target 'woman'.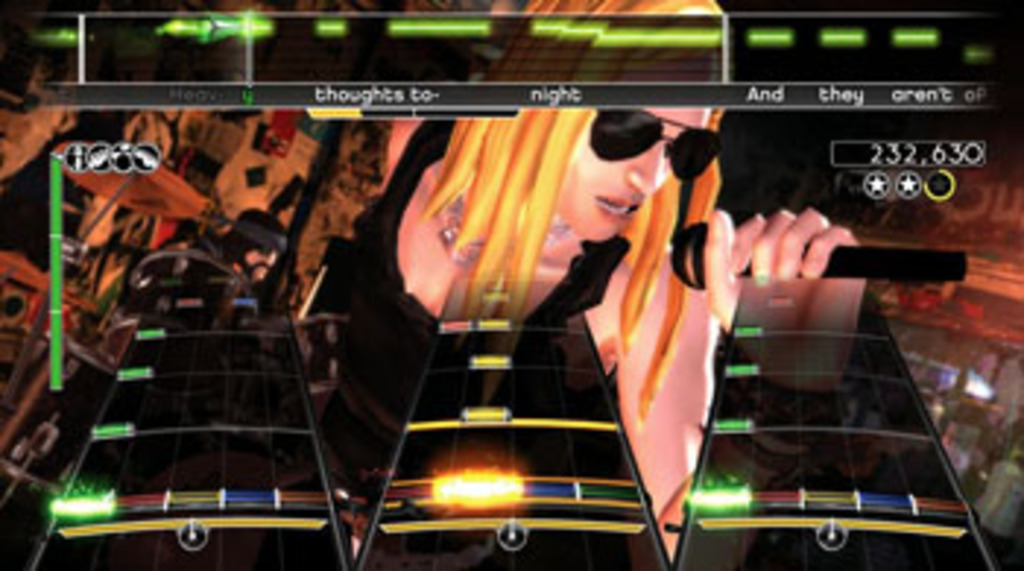
Target region: box=[319, 0, 866, 521].
